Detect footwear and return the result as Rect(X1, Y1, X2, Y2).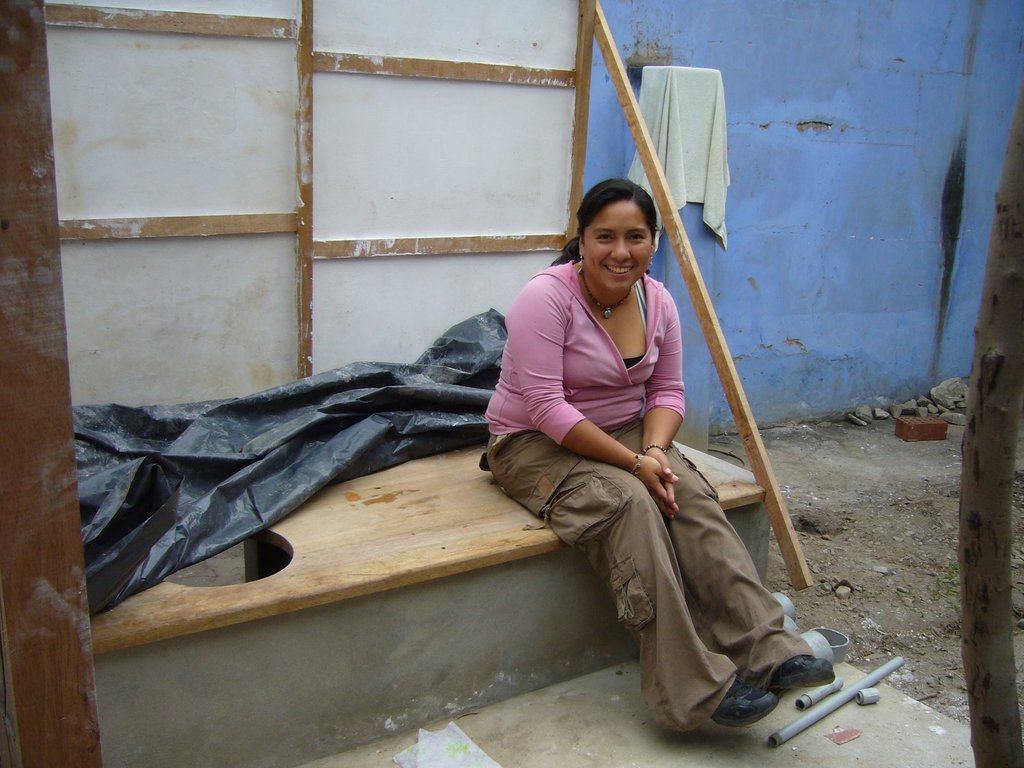
Rect(700, 680, 785, 730).
